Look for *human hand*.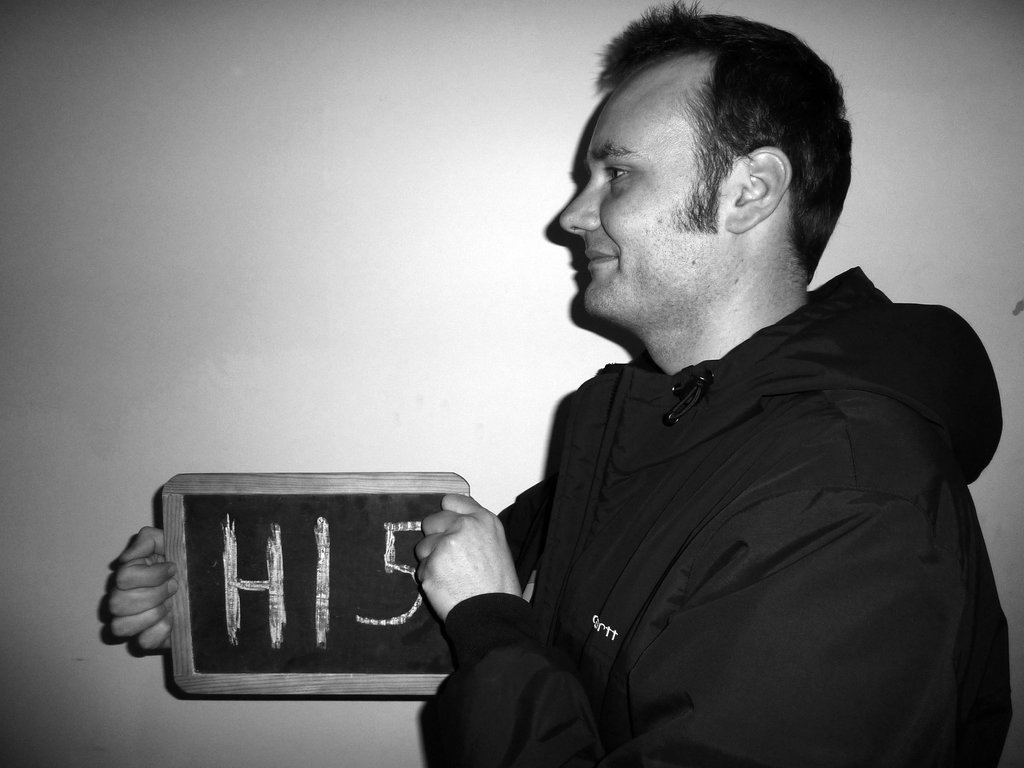
Found: x1=399 y1=497 x2=520 y2=637.
